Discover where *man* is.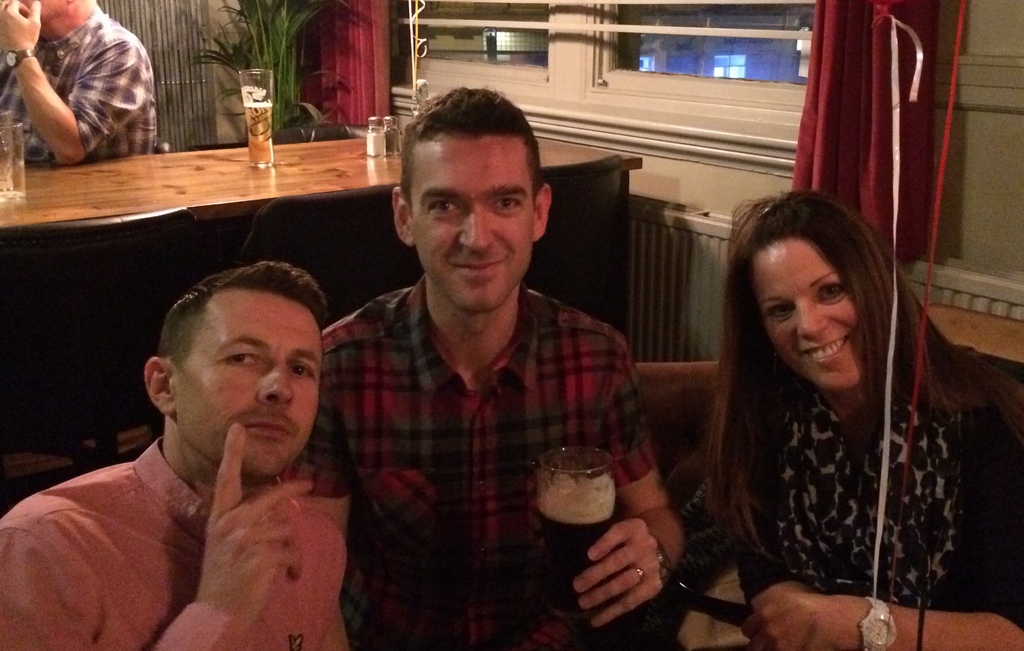
Discovered at {"left": 0, "top": 257, "right": 354, "bottom": 650}.
